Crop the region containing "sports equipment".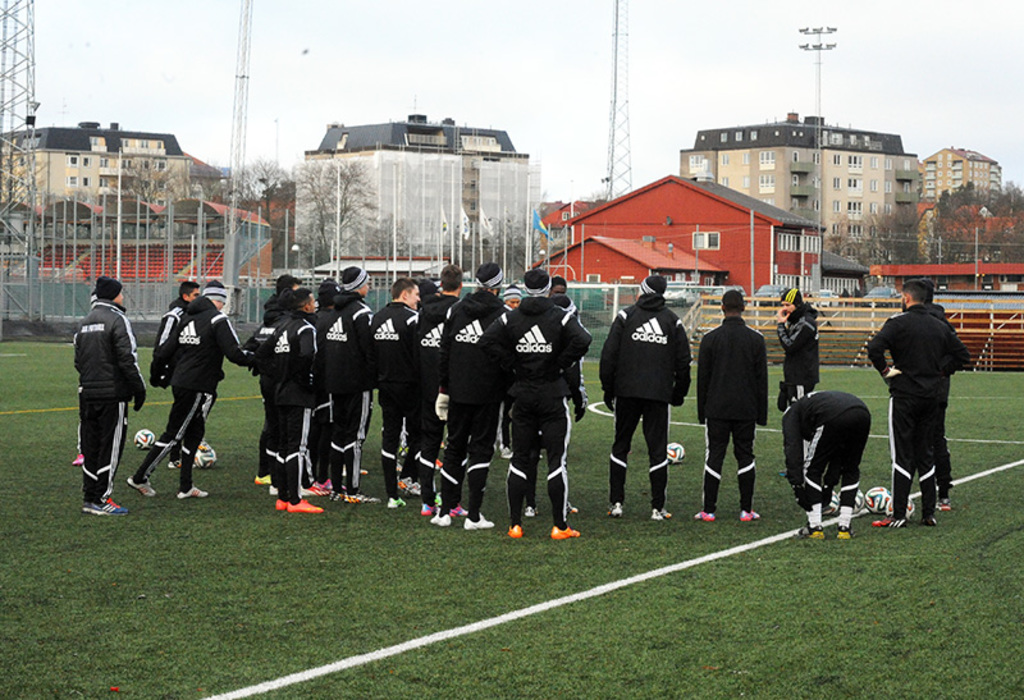
Crop region: [x1=129, y1=430, x2=152, y2=452].
